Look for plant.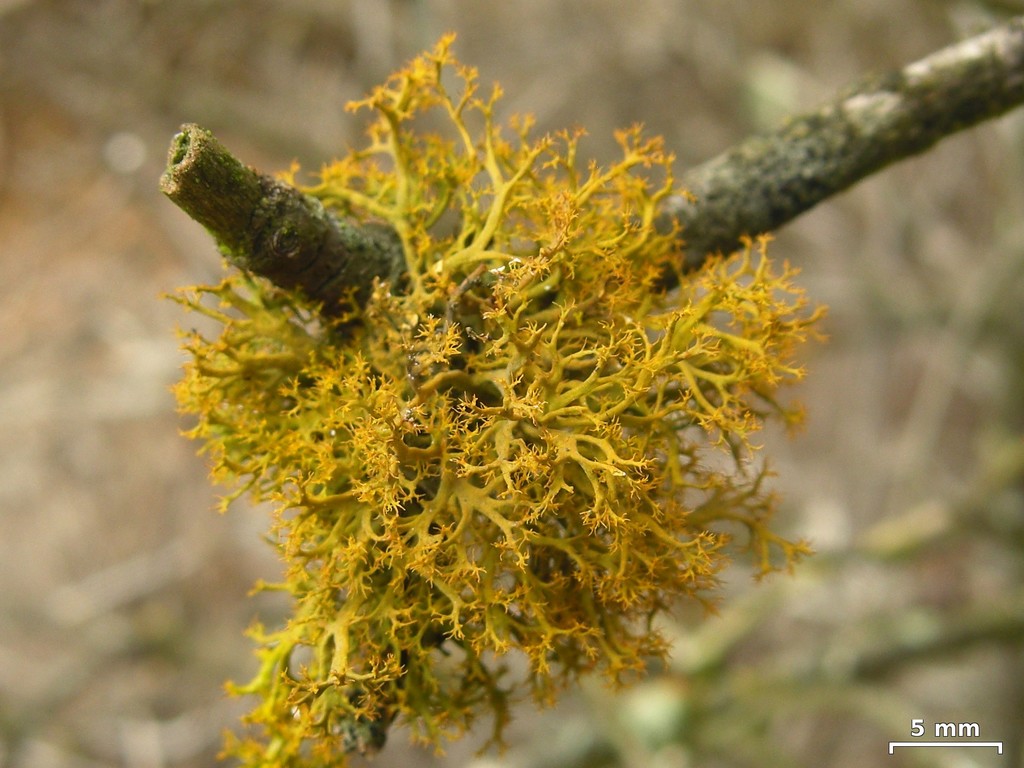
Found: {"left": 158, "top": 26, "right": 842, "bottom": 767}.
